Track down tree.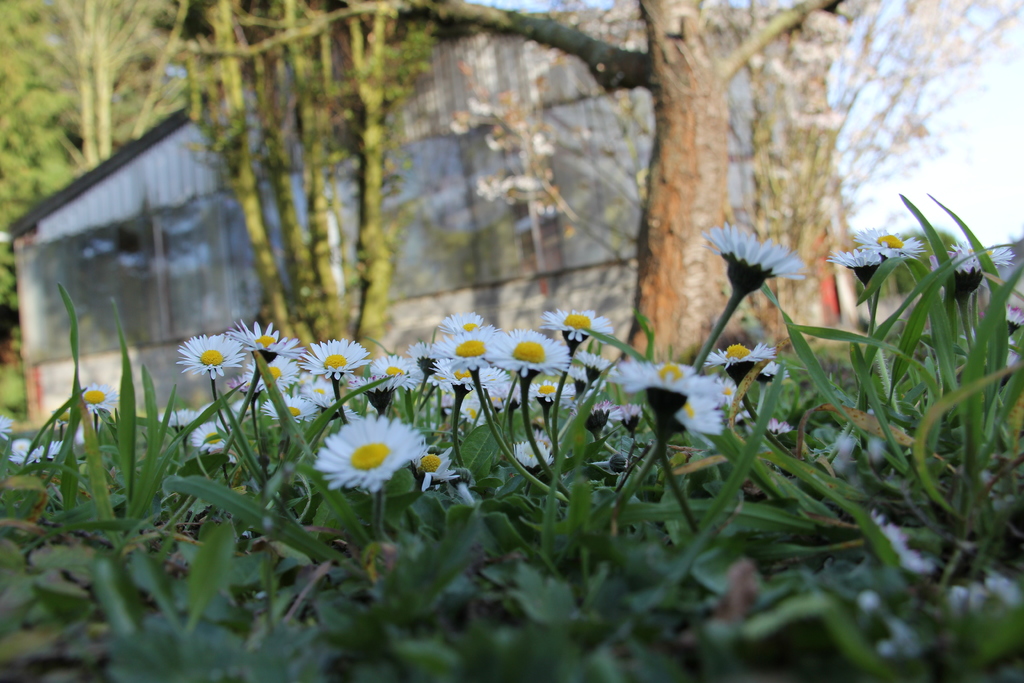
Tracked to detection(582, 51, 952, 401).
